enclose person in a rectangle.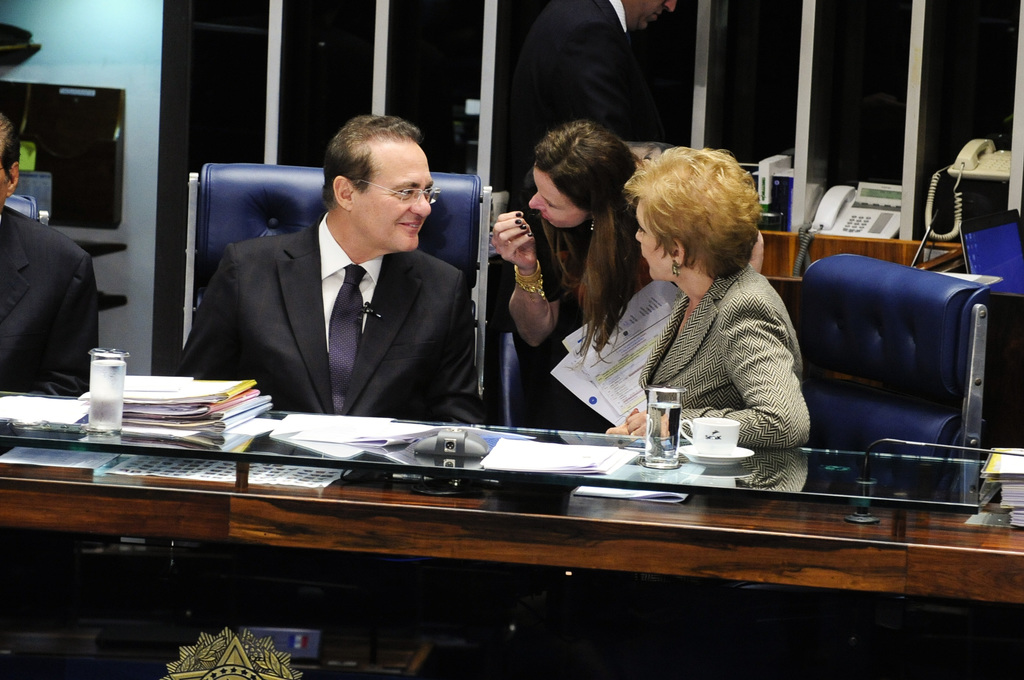
[600, 147, 815, 454].
